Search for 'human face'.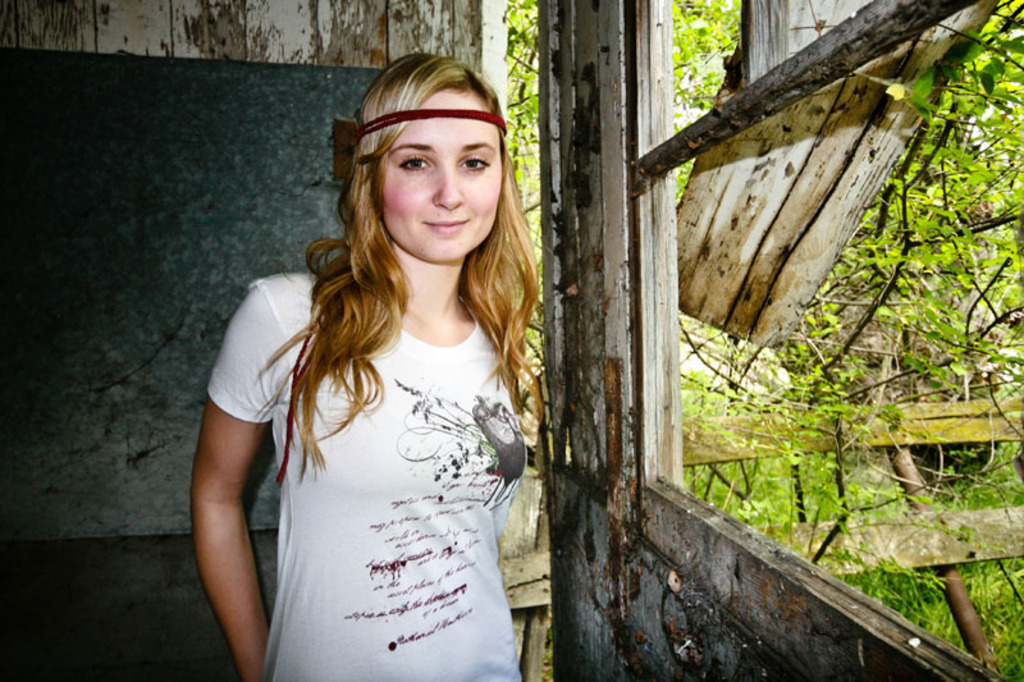
Found at region(380, 84, 504, 260).
